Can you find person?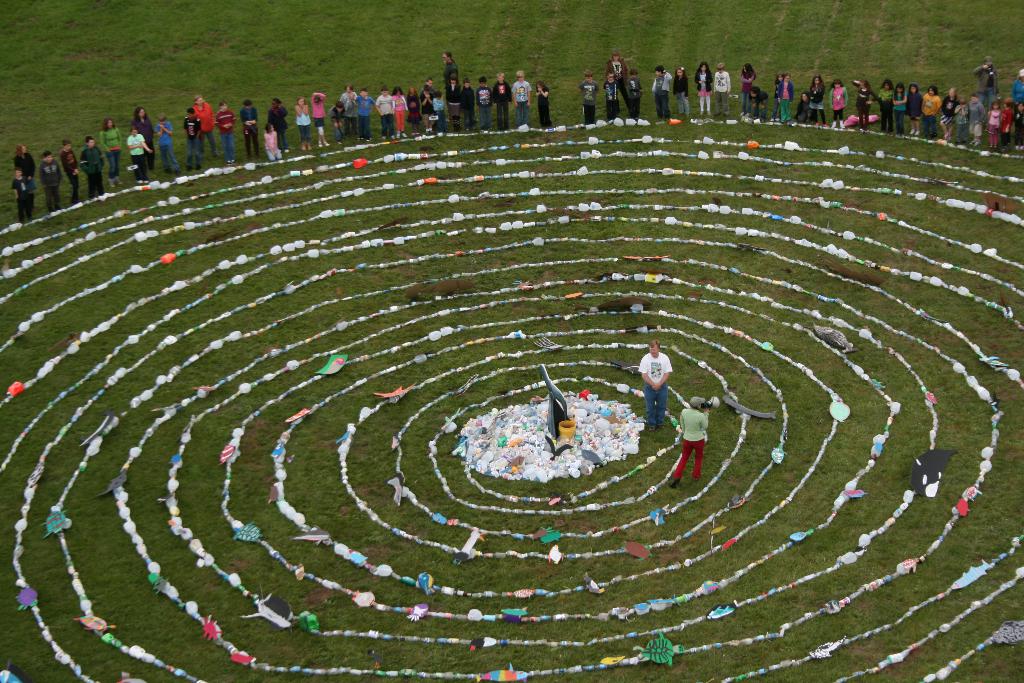
Yes, bounding box: x1=752, y1=86, x2=768, y2=119.
